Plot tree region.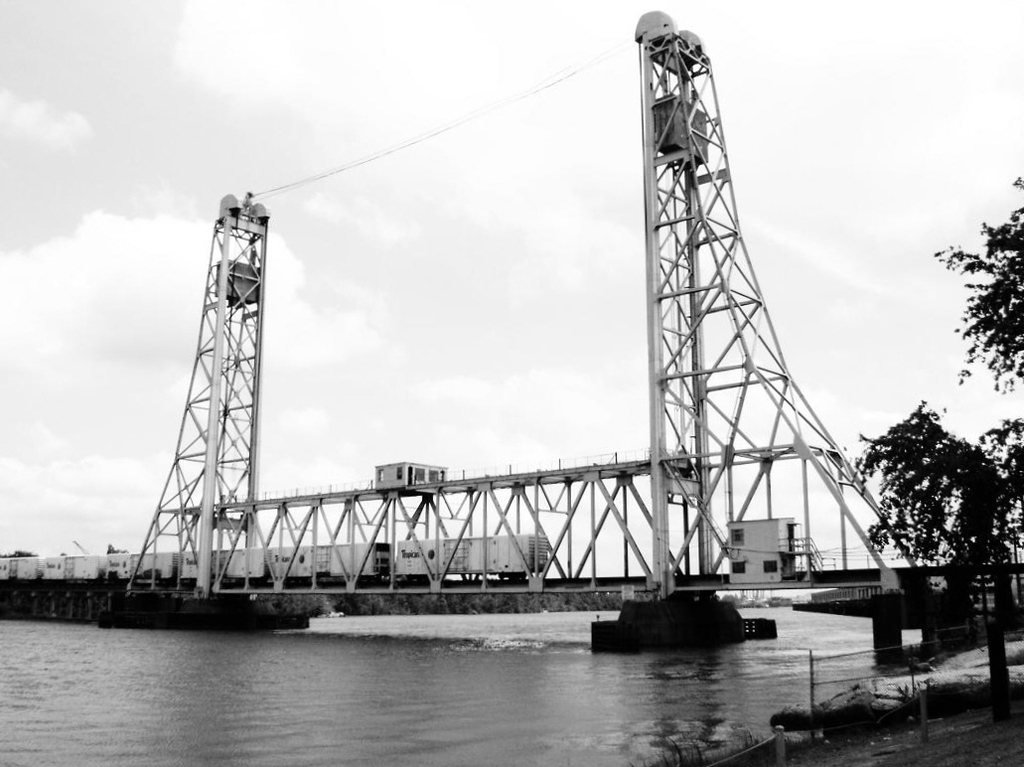
Plotted at 934:192:1023:385.
